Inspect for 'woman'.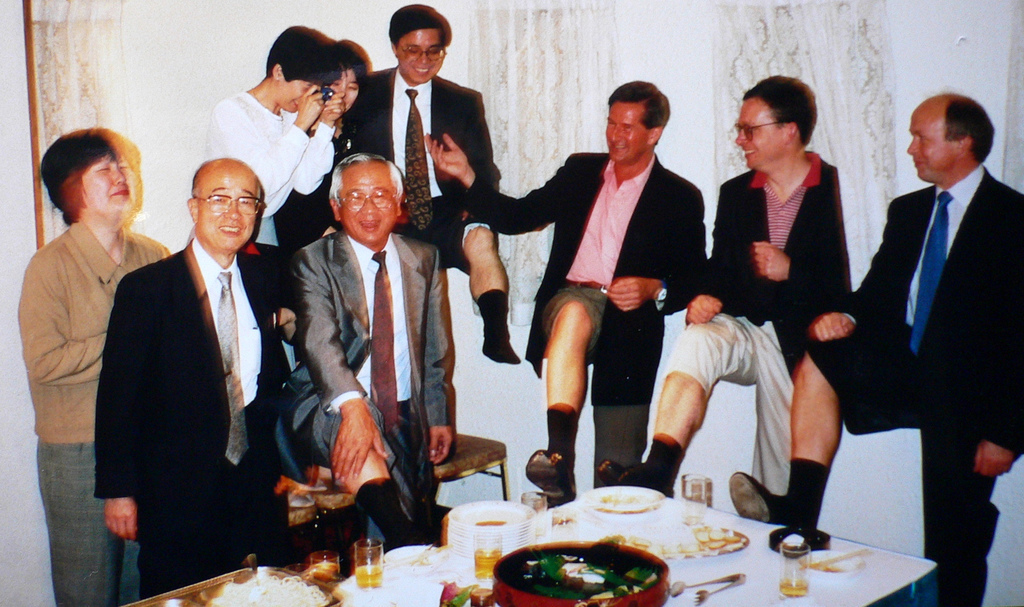
Inspection: box(17, 127, 172, 606).
